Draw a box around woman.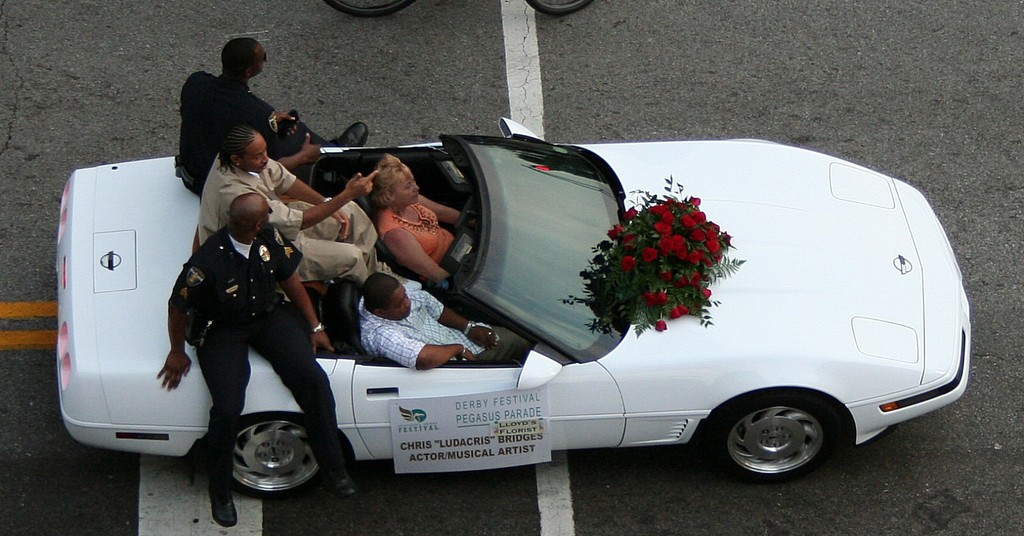
bbox=(189, 122, 402, 288).
